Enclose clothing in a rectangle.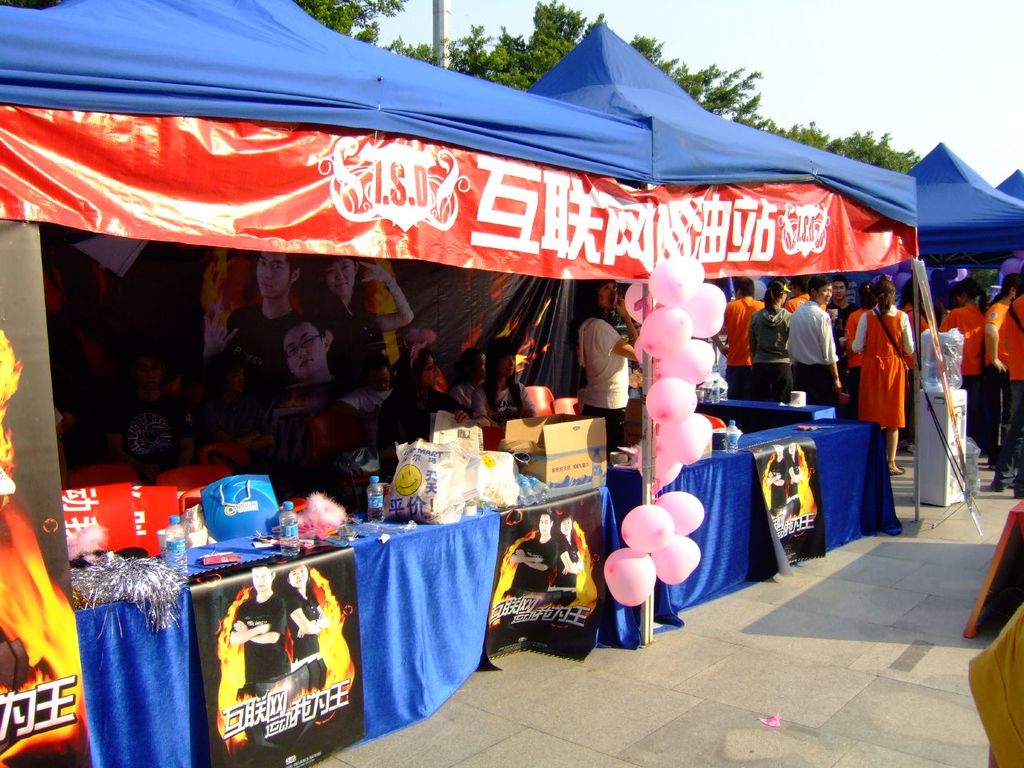
rect(108, 386, 190, 472).
